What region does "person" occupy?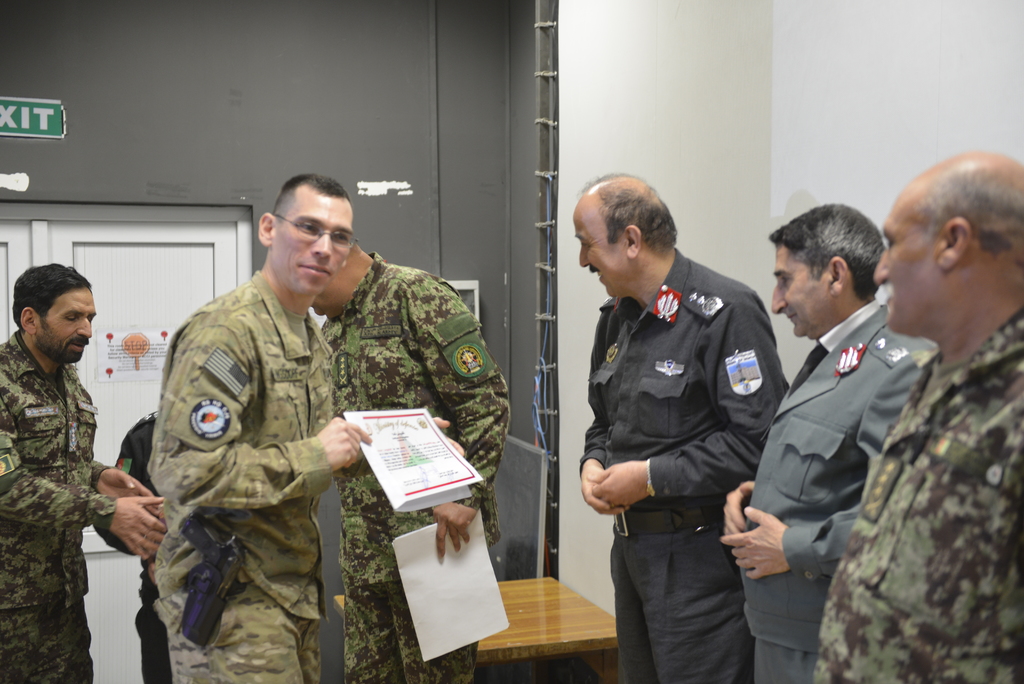
{"x1": 808, "y1": 142, "x2": 1023, "y2": 683}.
